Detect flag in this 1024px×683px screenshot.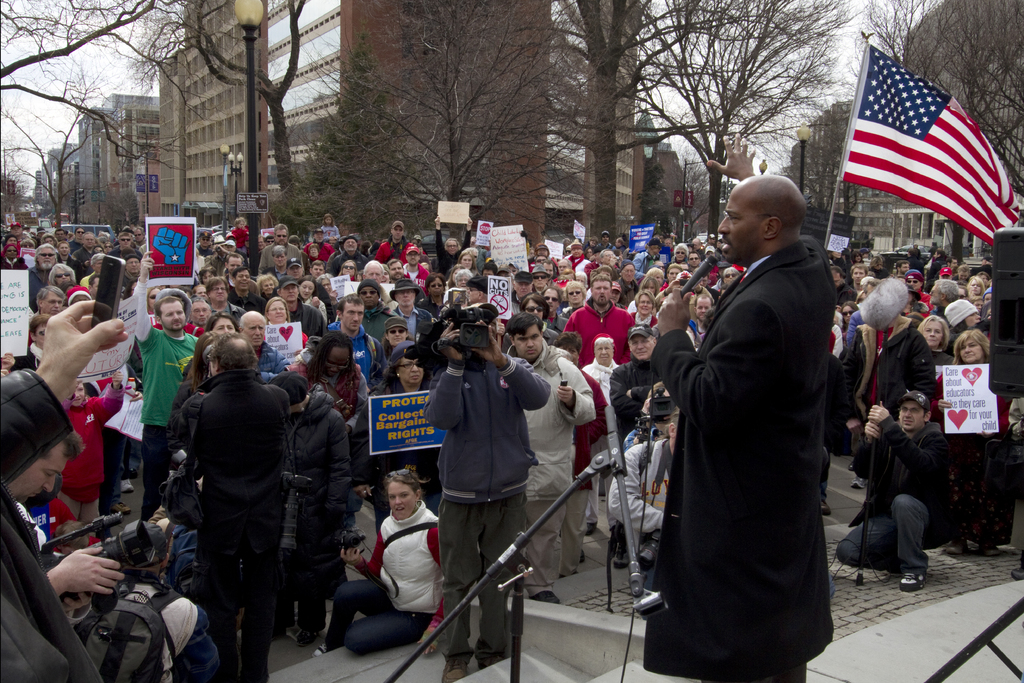
Detection: locate(845, 25, 1006, 257).
